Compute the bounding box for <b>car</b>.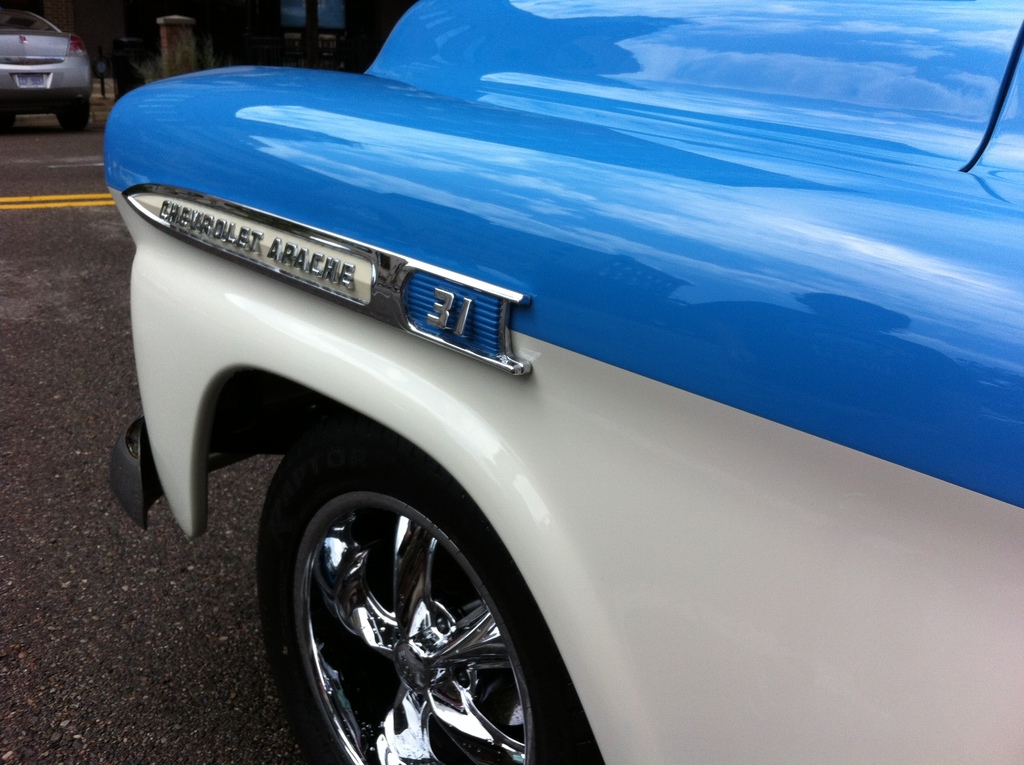
Rect(0, 2, 95, 125).
